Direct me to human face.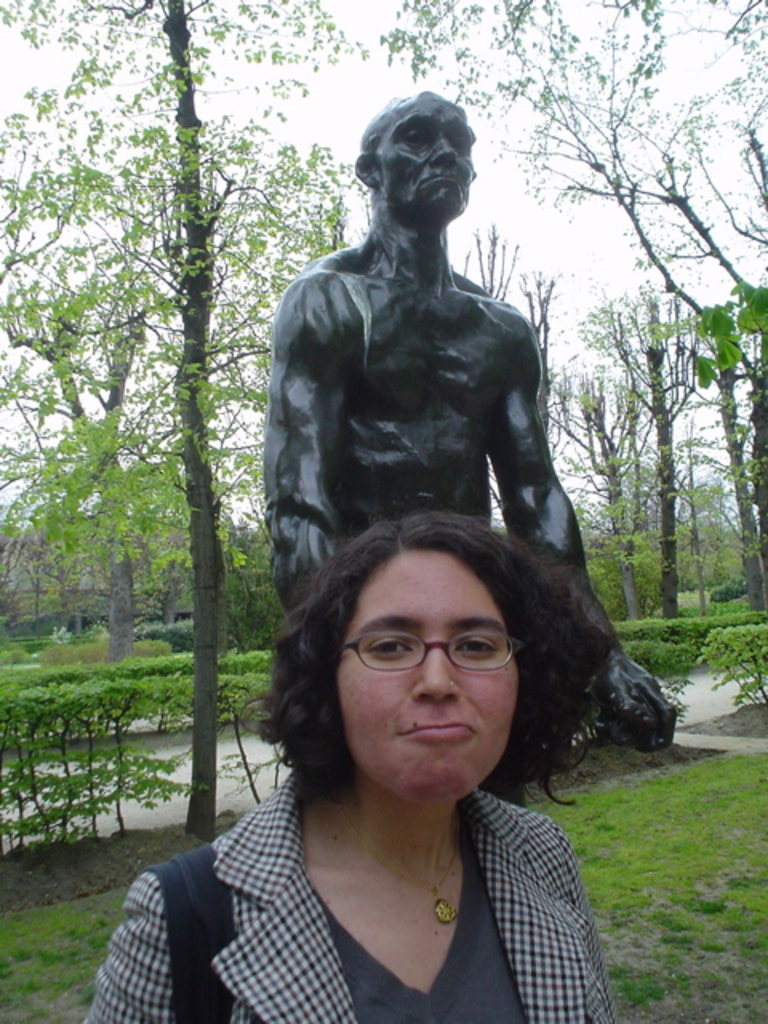
Direction: BBox(381, 99, 470, 216).
